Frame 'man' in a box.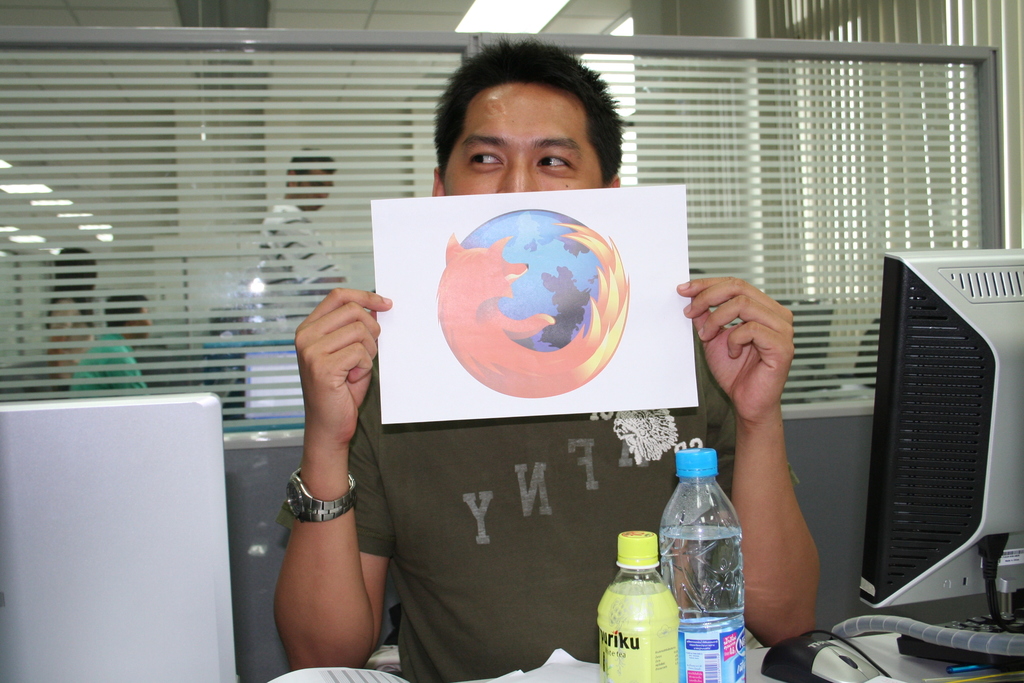
[253, 141, 365, 418].
